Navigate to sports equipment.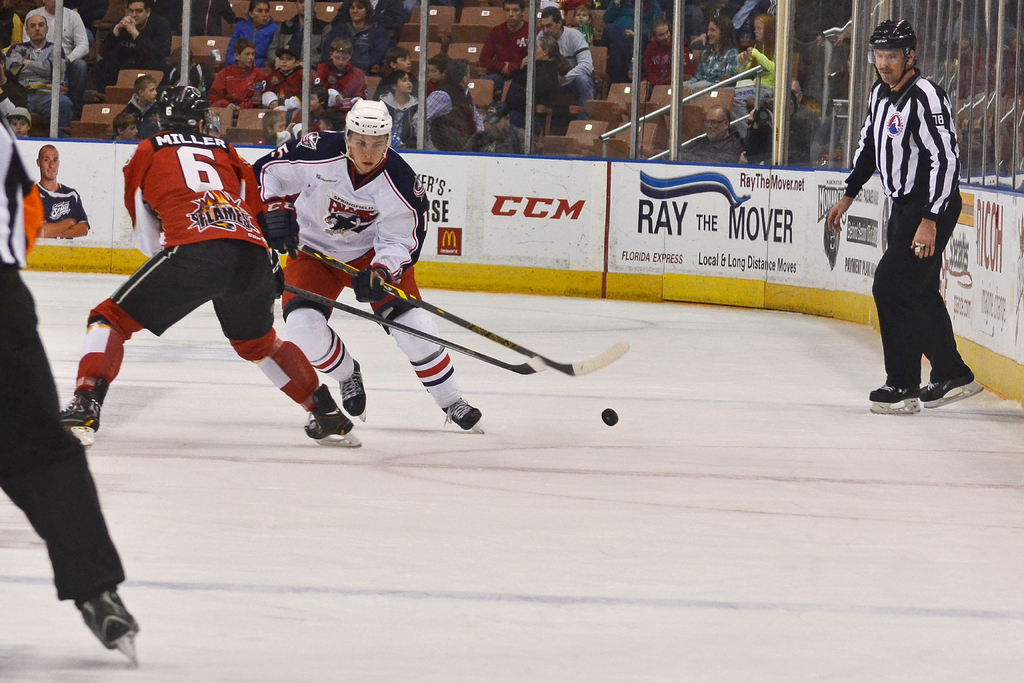
Navigation target: (left=919, top=366, right=984, bottom=410).
